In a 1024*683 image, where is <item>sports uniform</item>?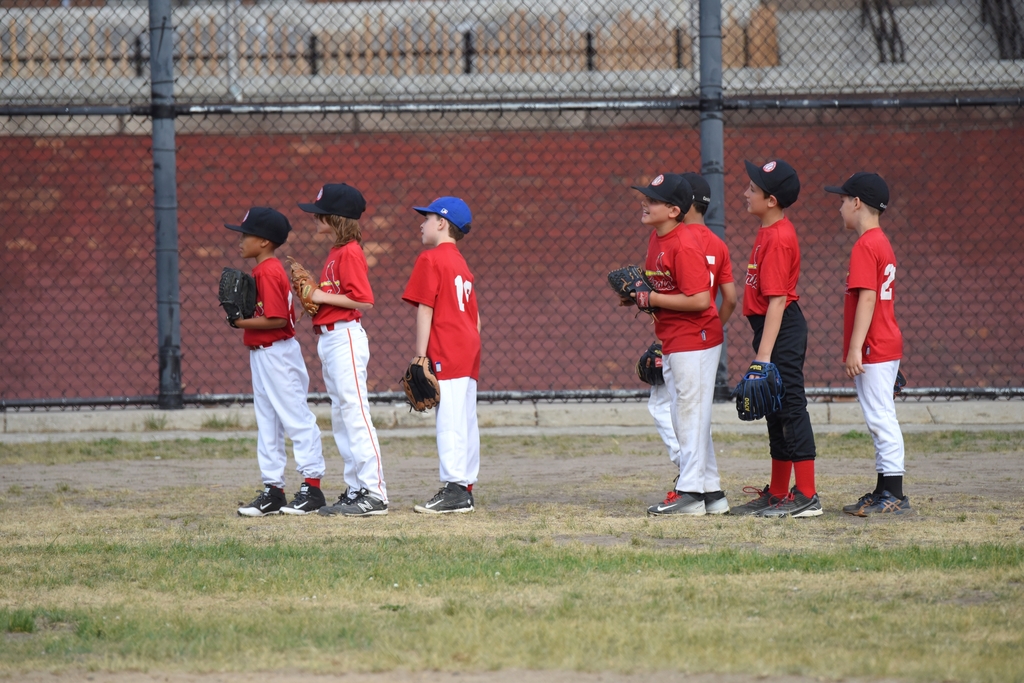
(x1=825, y1=174, x2=911, y2=516).
